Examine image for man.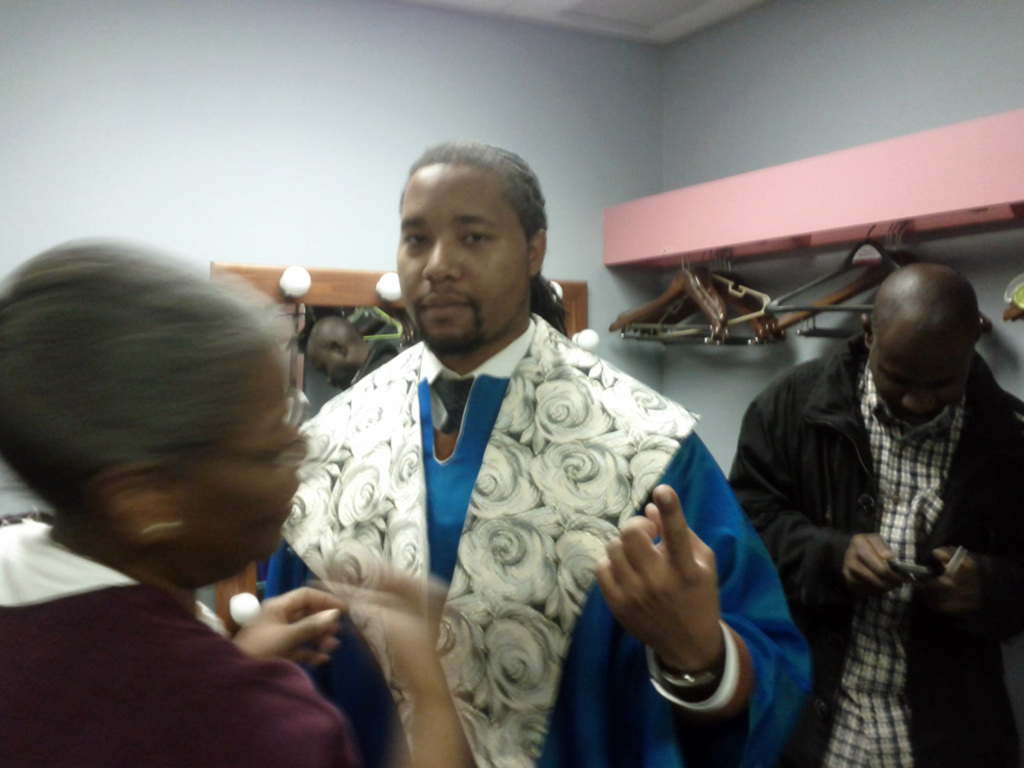
Examination result: 728:263:1021:767.
